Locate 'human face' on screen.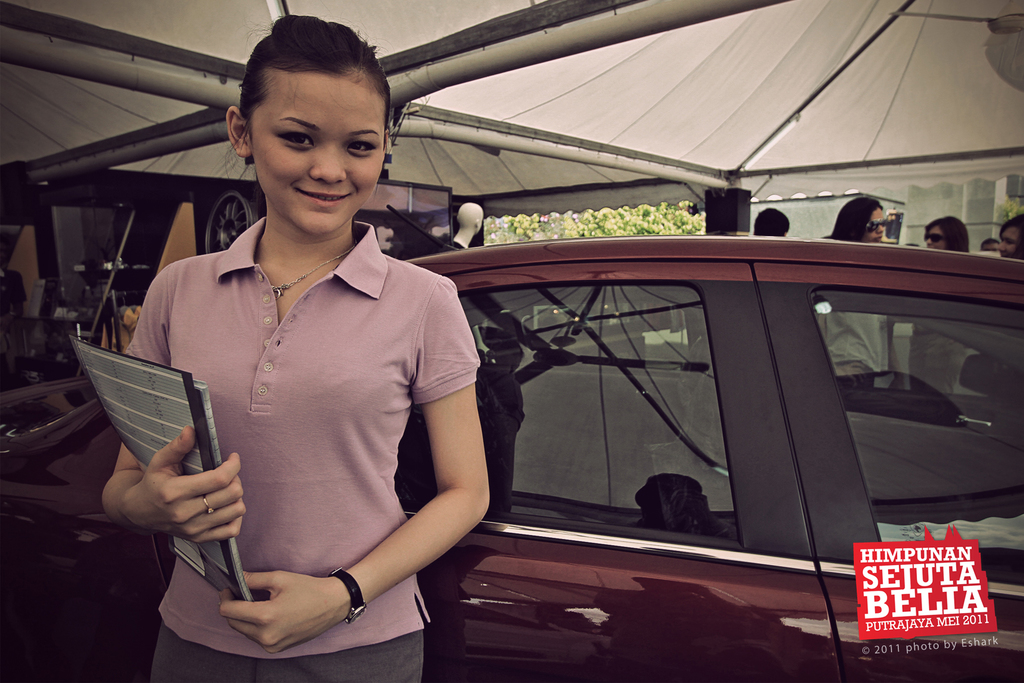
On screen at [925, 224, 948, 251].
